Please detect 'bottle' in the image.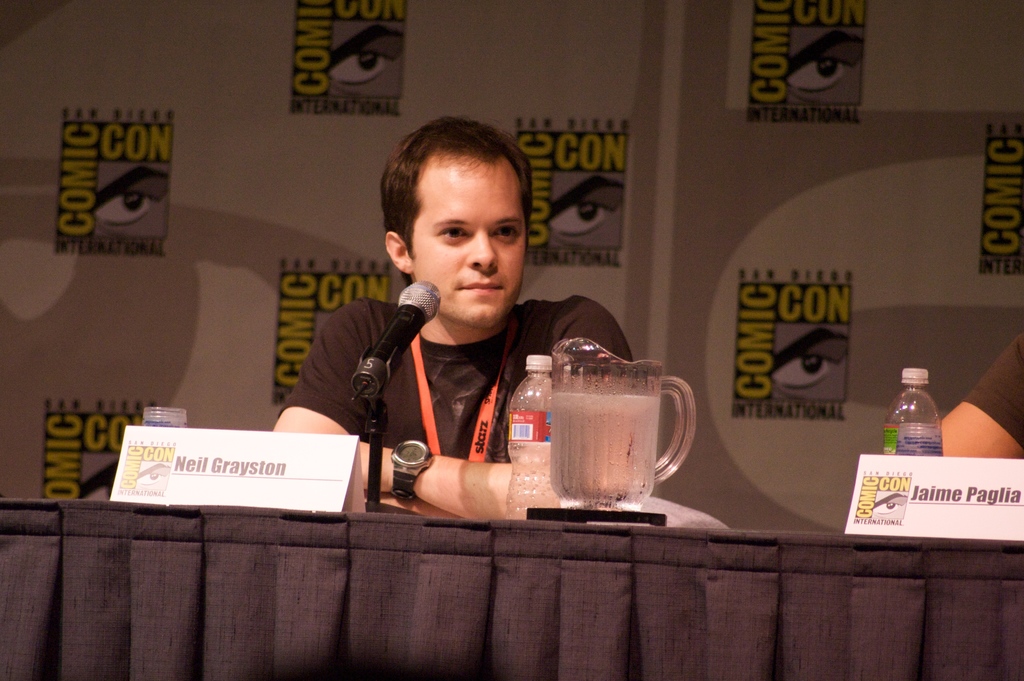
[x1=878, y1=368, x2=944, y2=457].
